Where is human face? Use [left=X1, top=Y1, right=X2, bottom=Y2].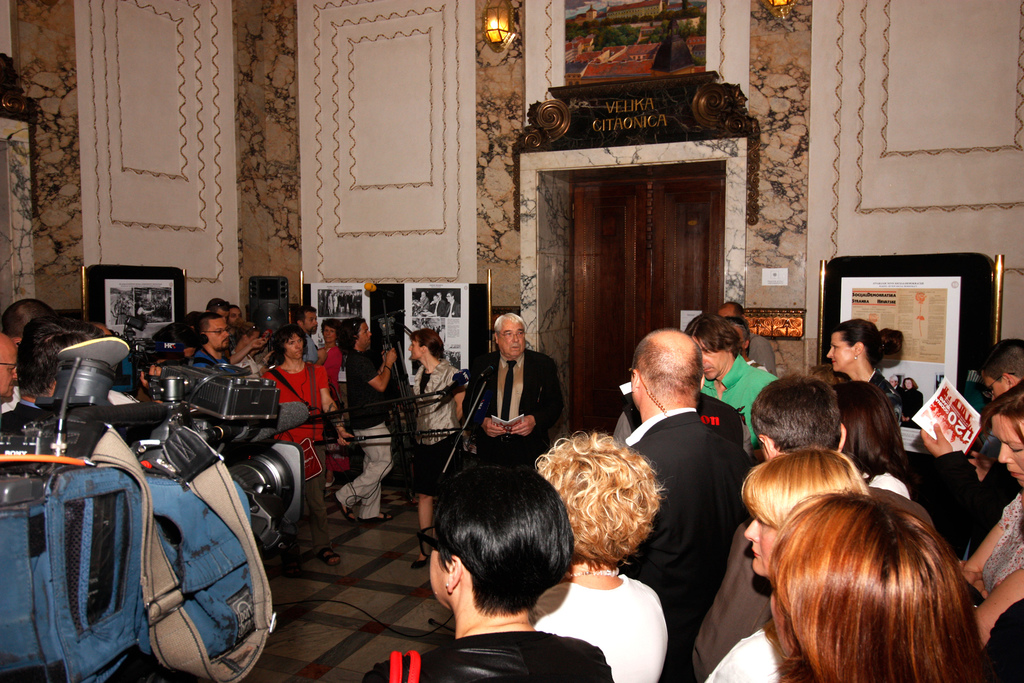
[left=287, top=336, right=304, bottom=361].
